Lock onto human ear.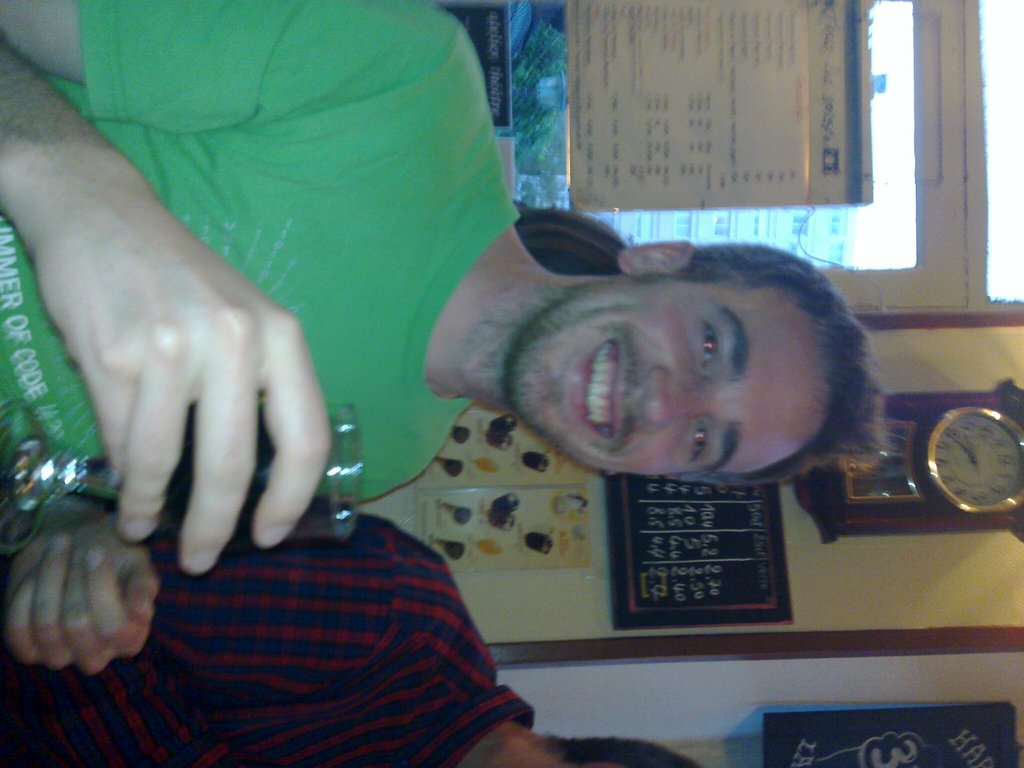
Locked: [x1=613, y1=242, x2=689, y2=278].
